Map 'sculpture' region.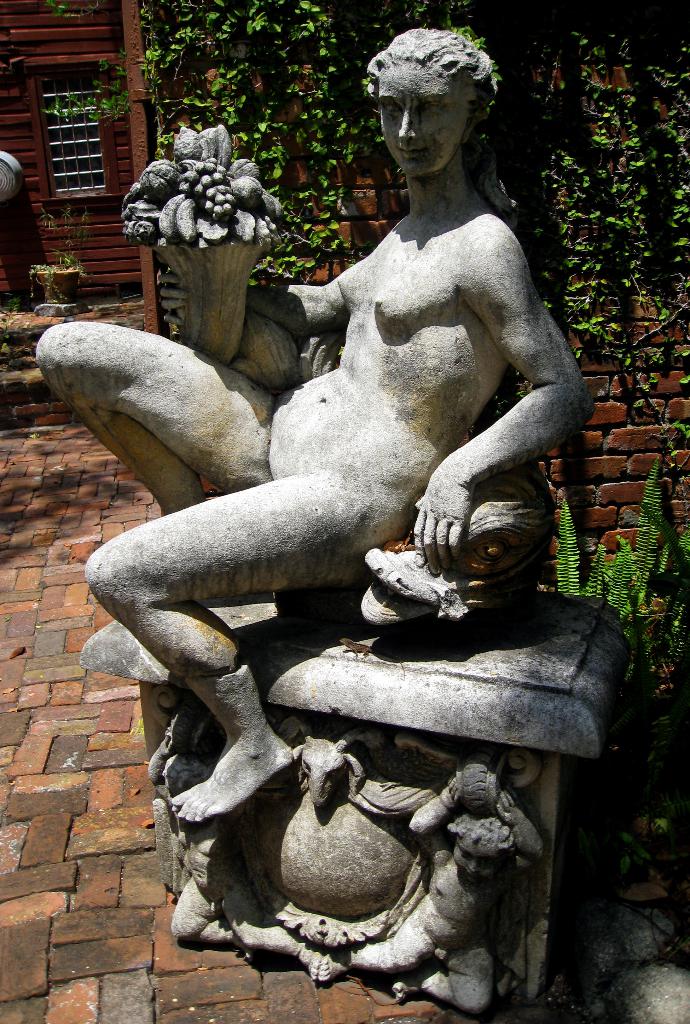
Mapped to crop(107, 20, 587, 995).
